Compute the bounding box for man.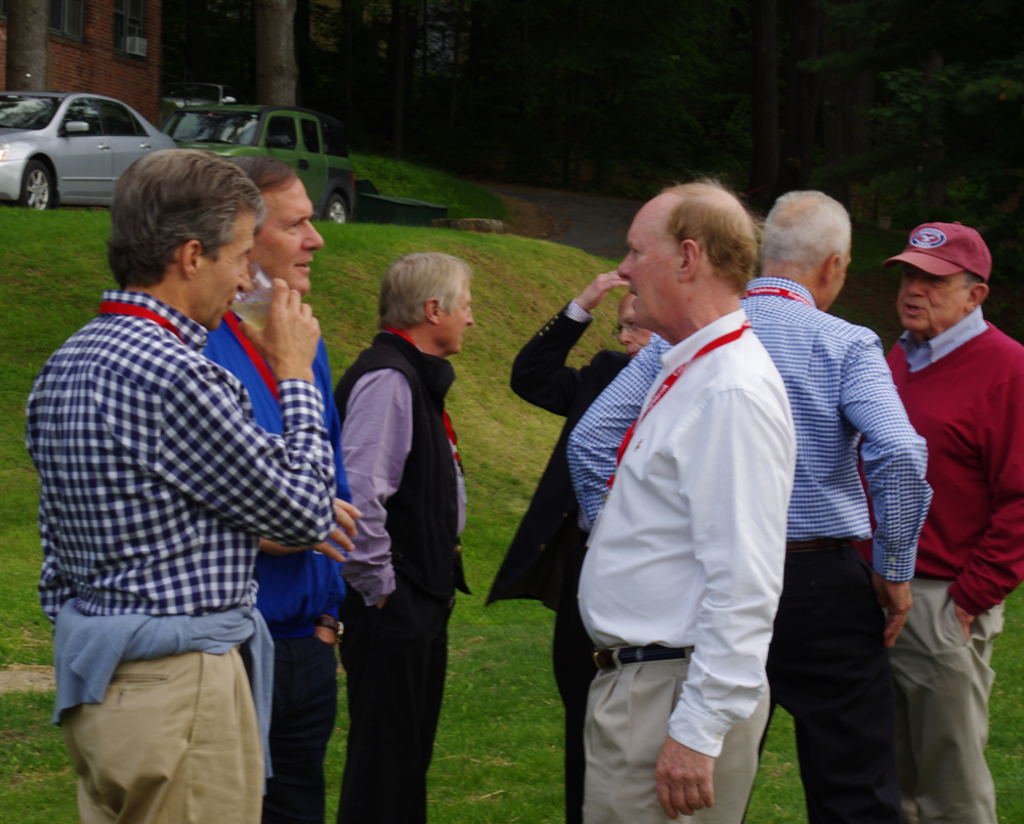
locate(326, 253, 477, 823).
